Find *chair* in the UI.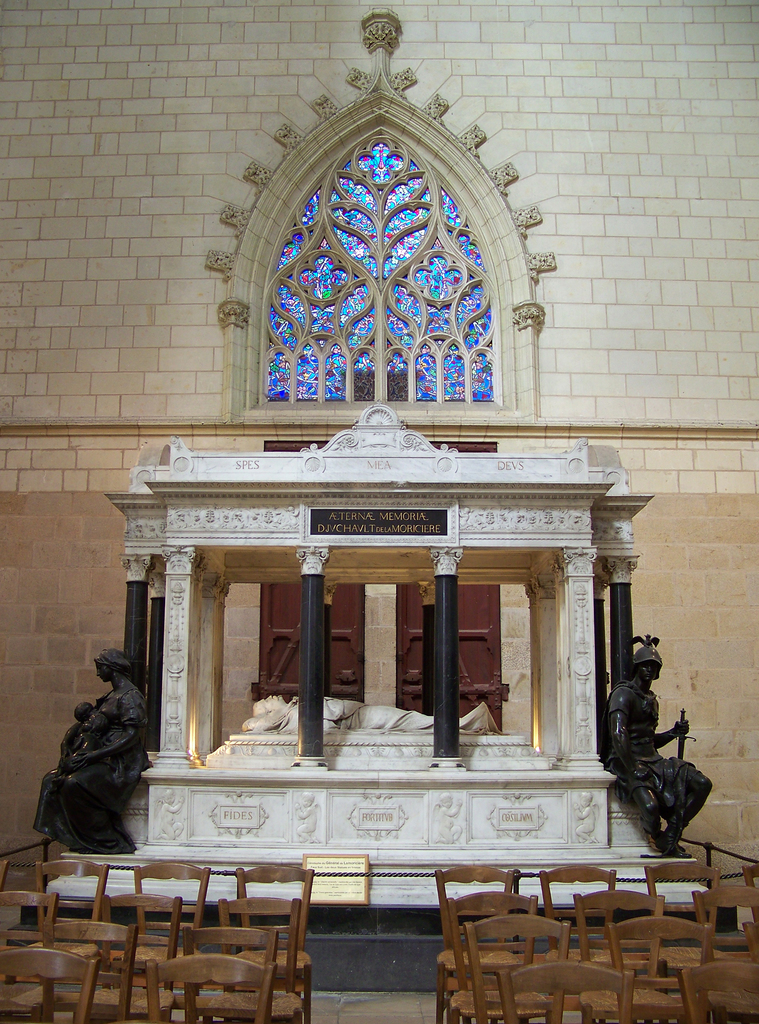
UI element at 603 920 712 1023.
